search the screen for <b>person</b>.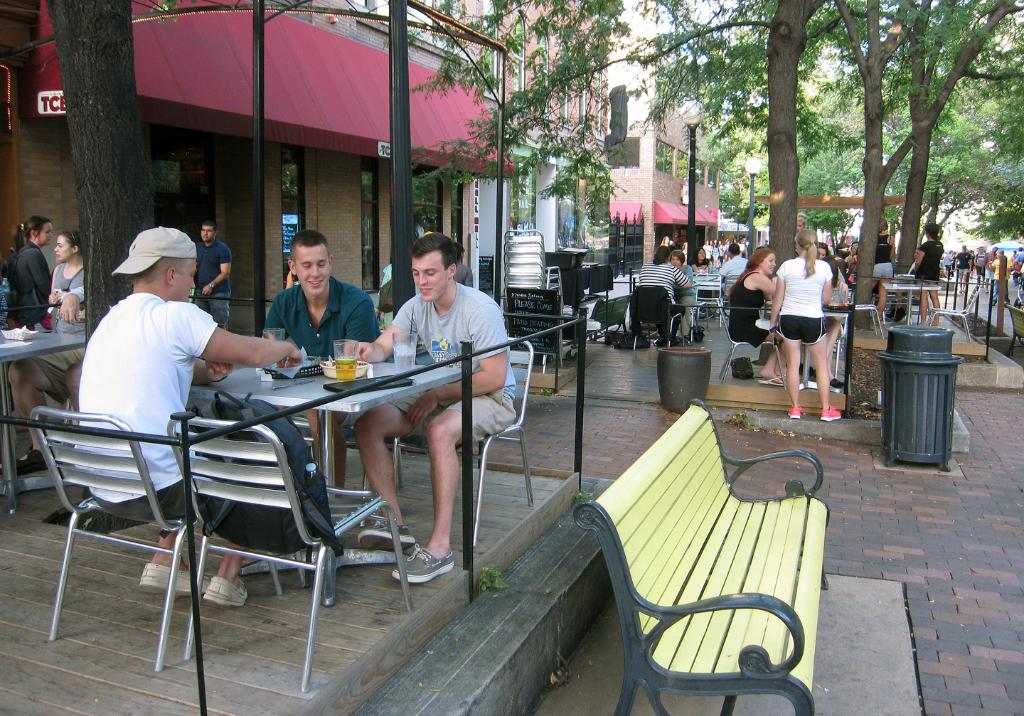
Found at pyautogui.locateOnScreen(764, 229, 850, 422).
